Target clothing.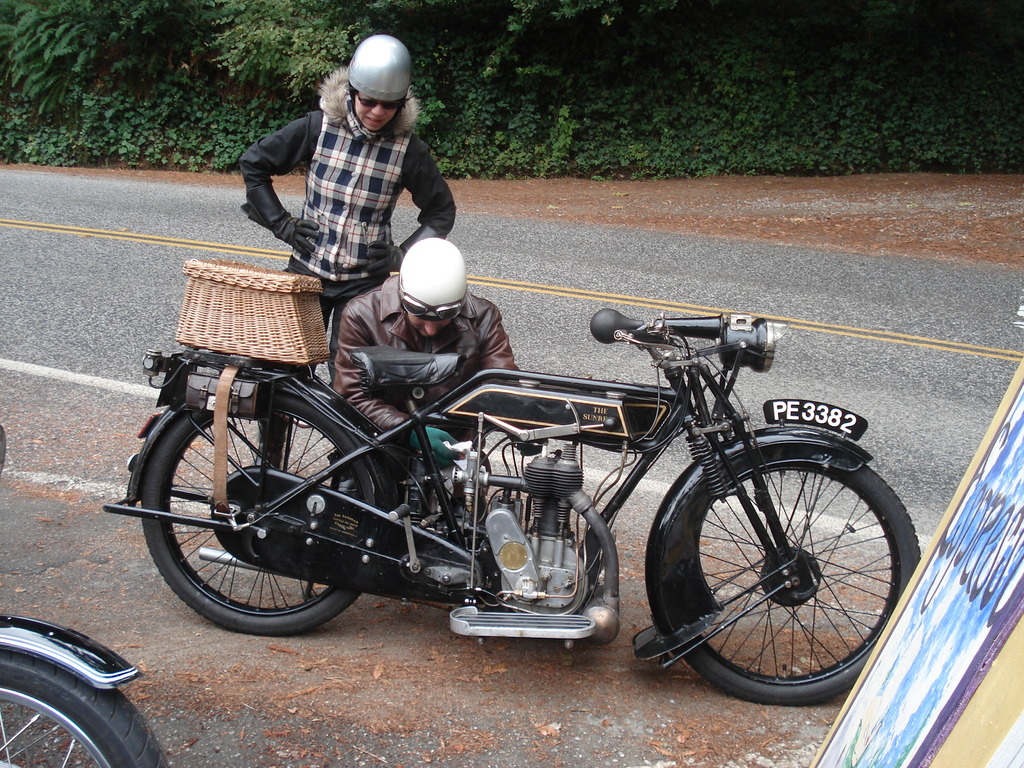
Target region: <box>238,61,456,467</box>.
